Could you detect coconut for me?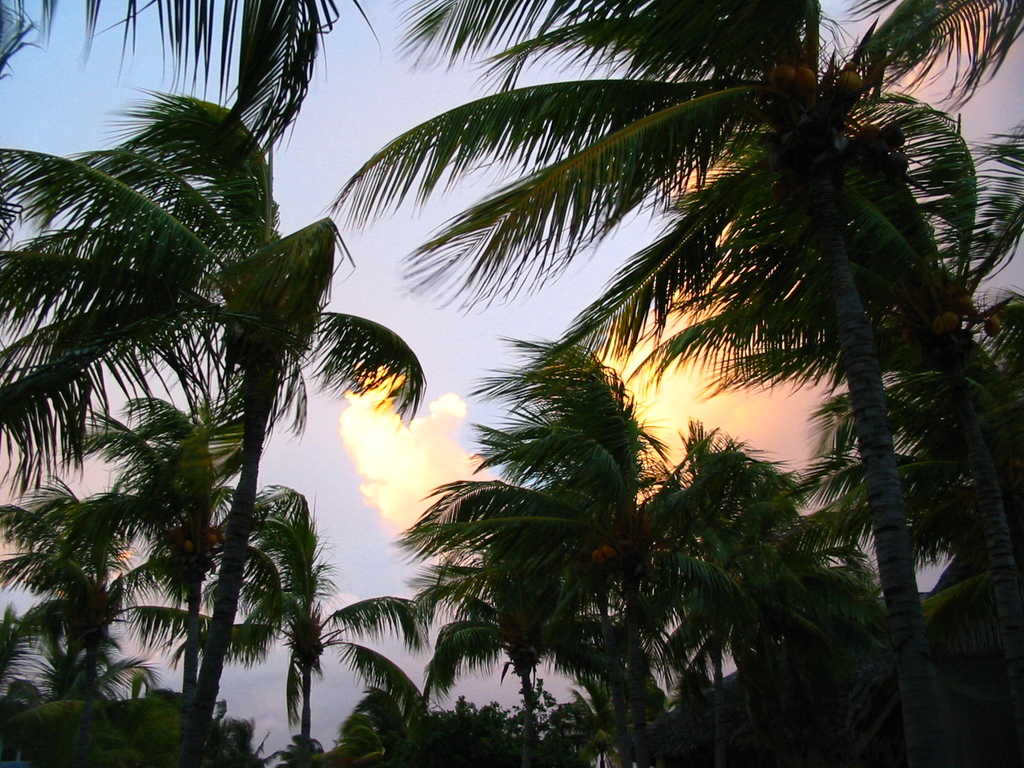
Detection result: bbox=[829, 63, 866, 103].
